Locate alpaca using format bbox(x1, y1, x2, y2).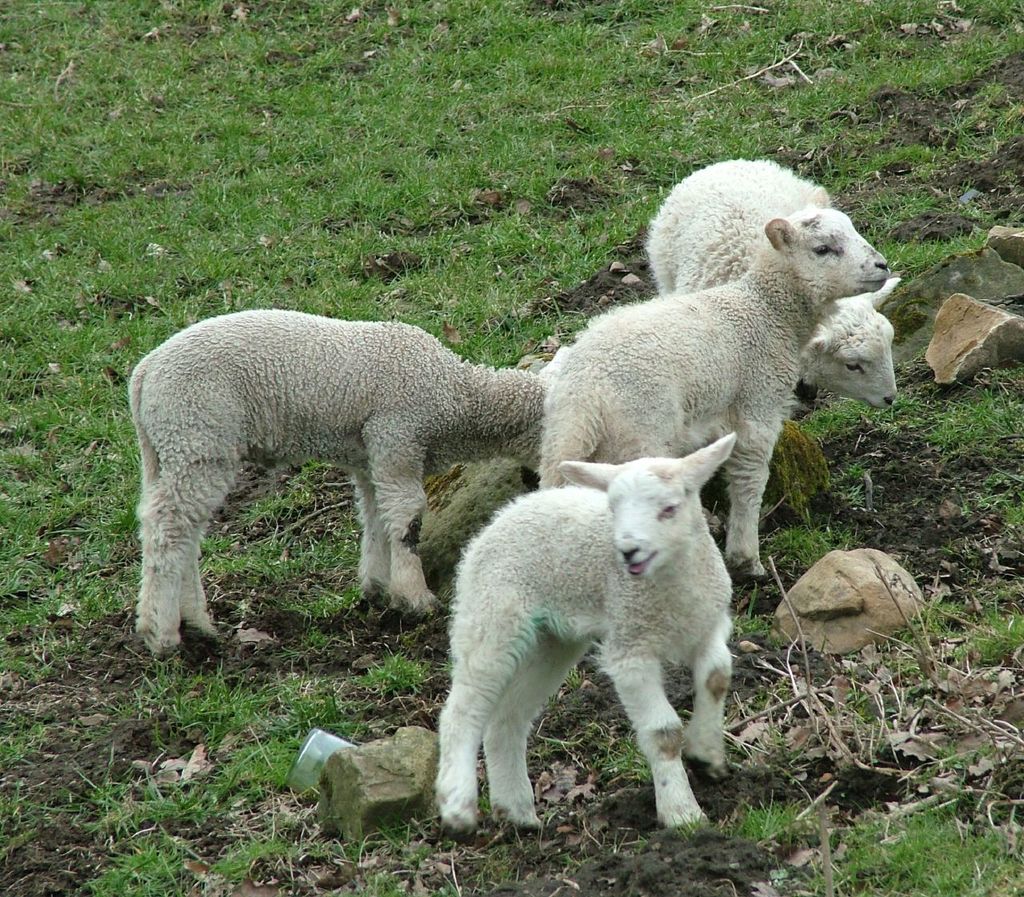
bbox(431, 433, 734, 842).
